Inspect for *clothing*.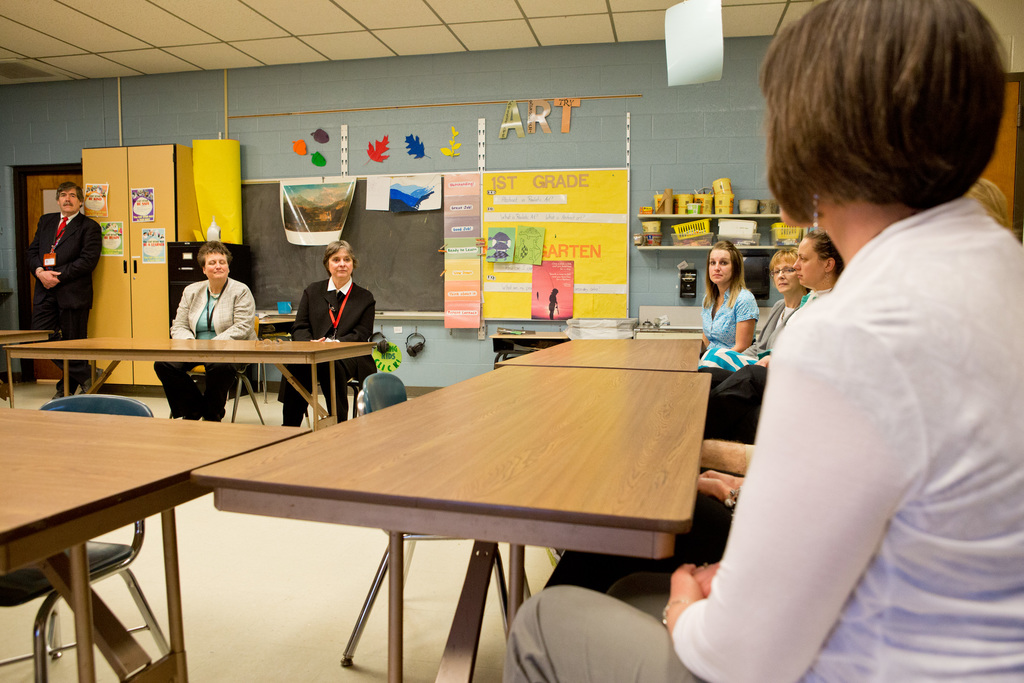
Inspection: 546:466:735:595.
